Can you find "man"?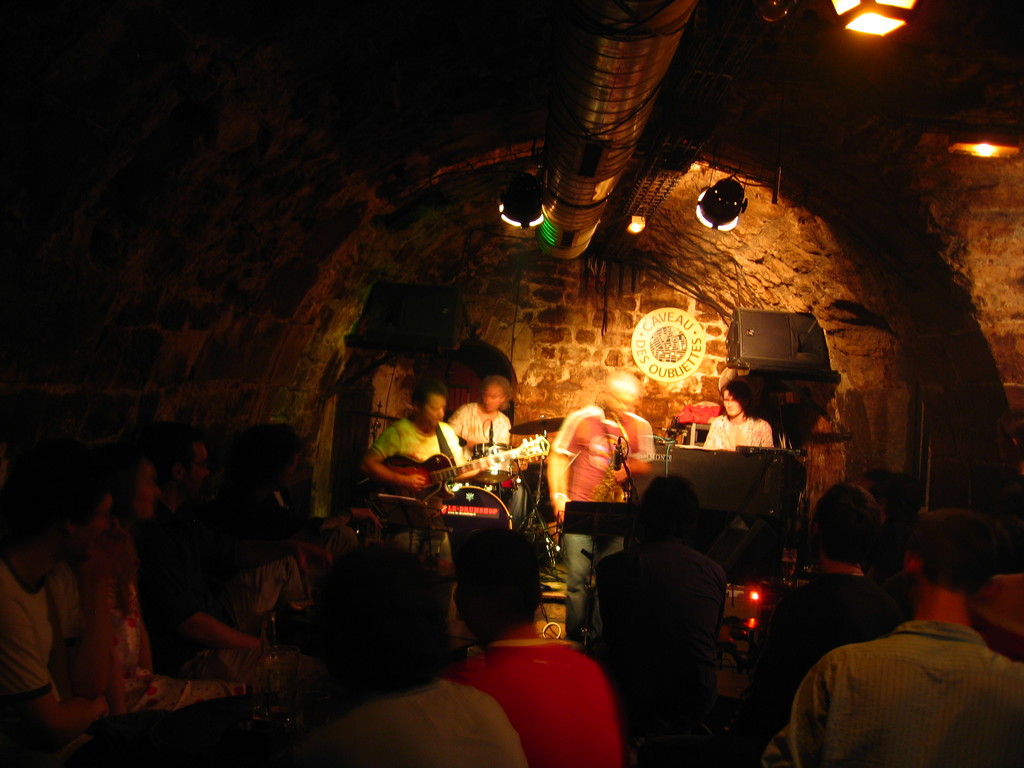
Yes, bounding box: (758, 511, 1023, 767).
